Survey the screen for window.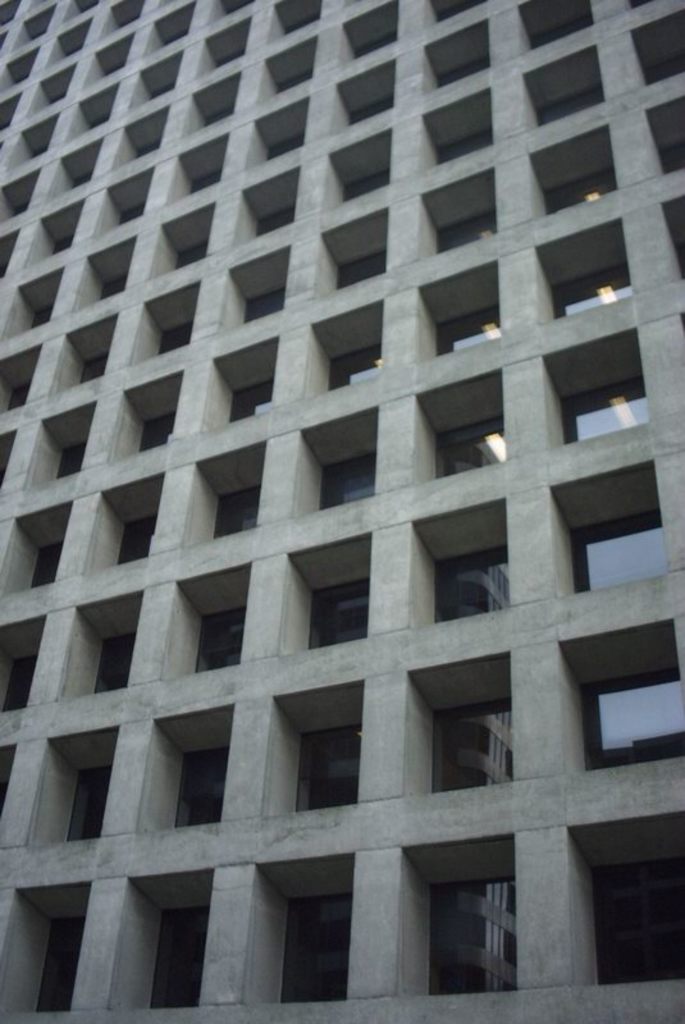
Survey found: pyautogui.locateOnScreen(551, 264, 627, 317).
